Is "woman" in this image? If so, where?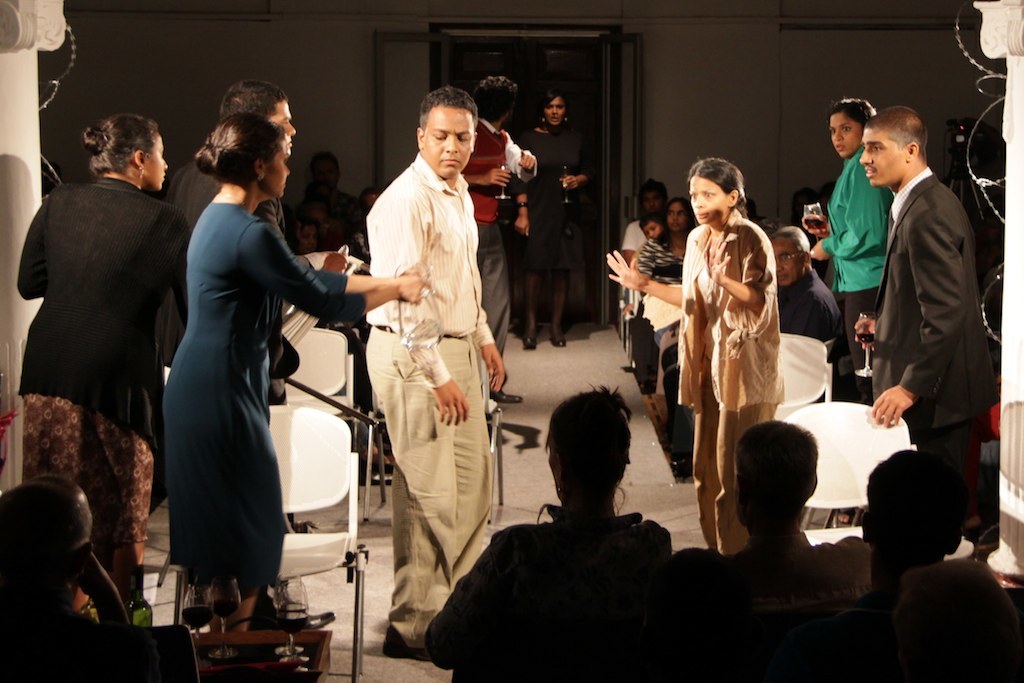
Yes, at Rect(608, 158, 778, 557).
